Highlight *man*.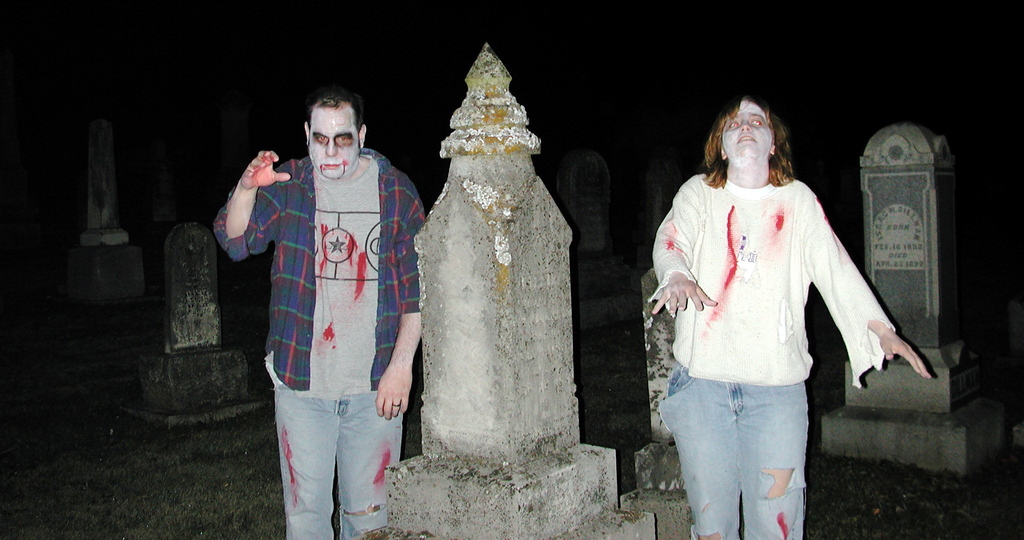
Highlighted region: (213, 84, 426, 539).
